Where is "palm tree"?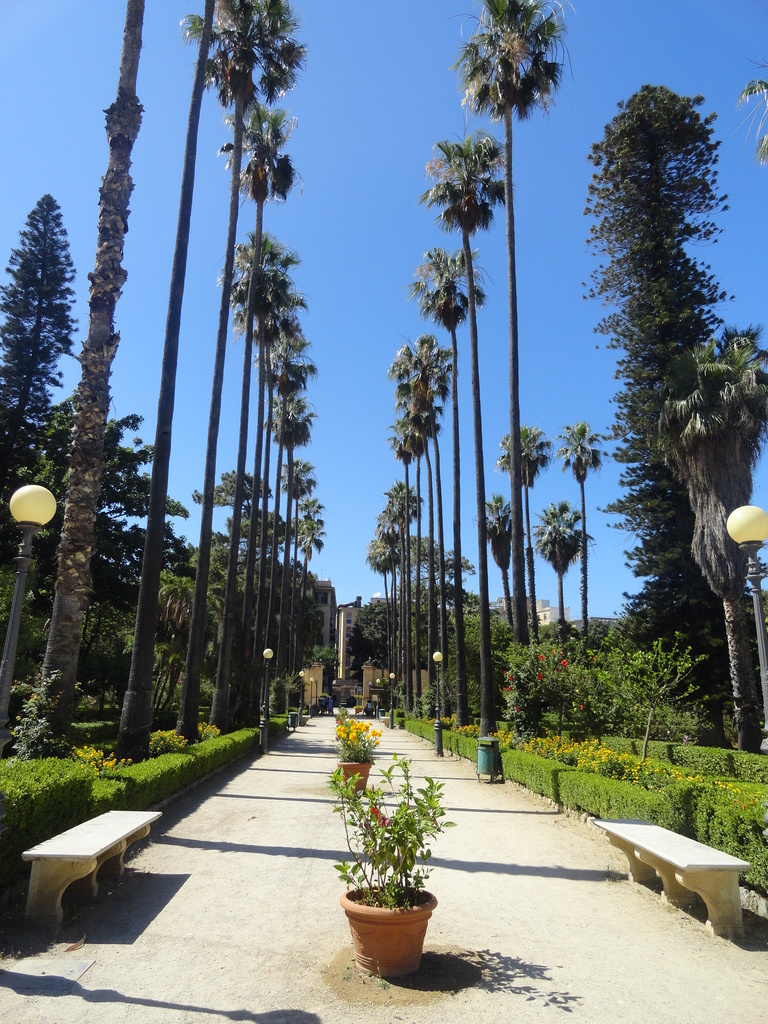
locate(490, 490, 514, 671).
